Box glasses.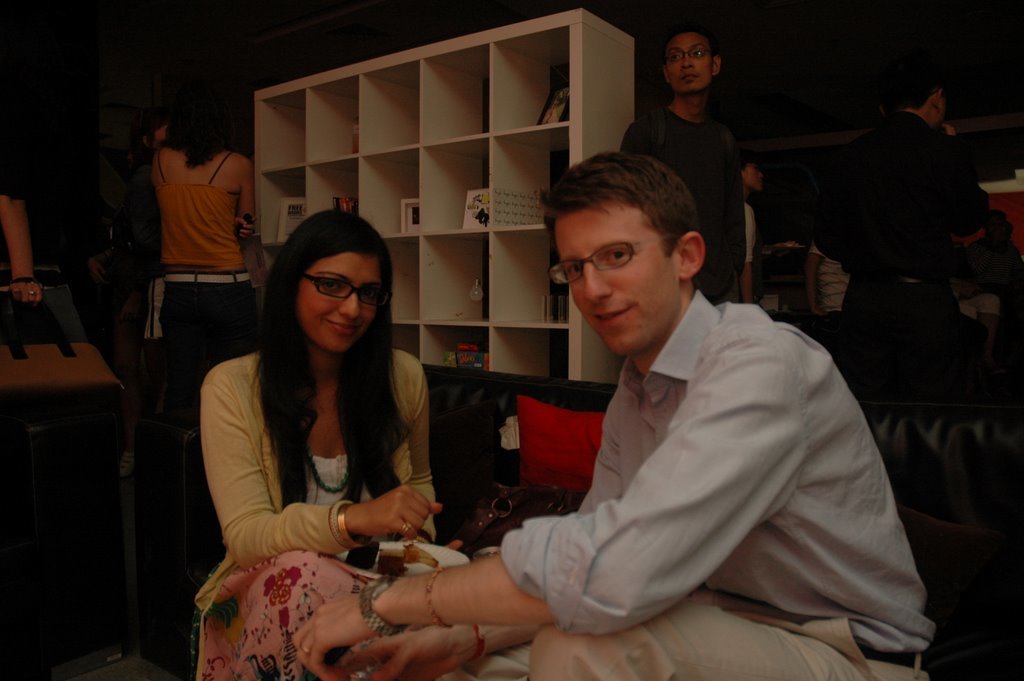
locate(667, 46, 713, 66).
